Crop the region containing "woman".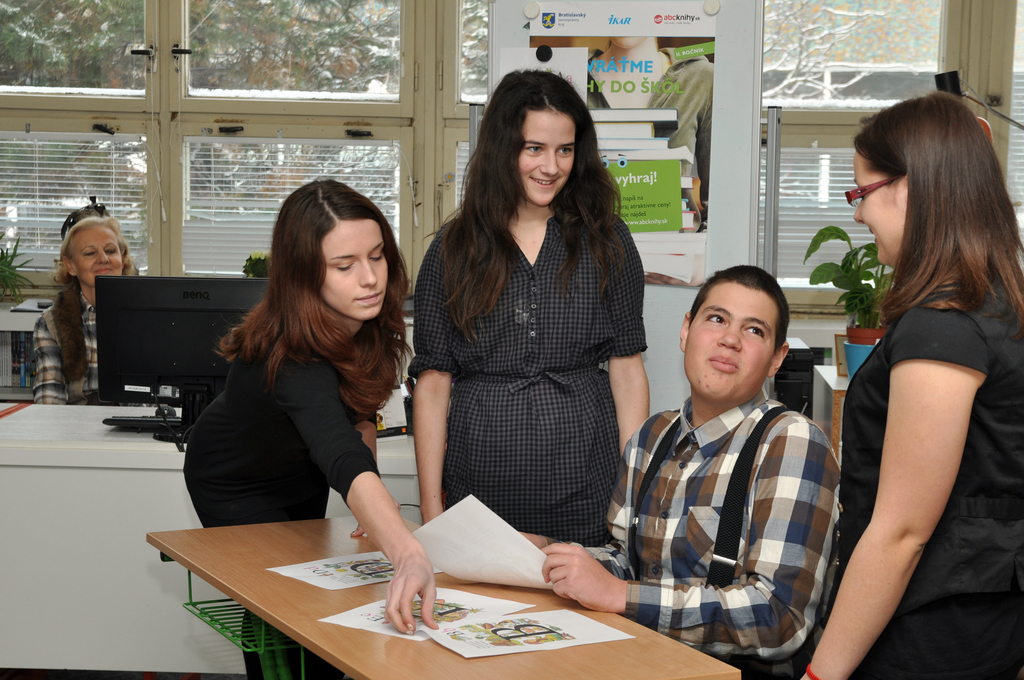
Crop region: BBox(175, 164, 441, 679).
